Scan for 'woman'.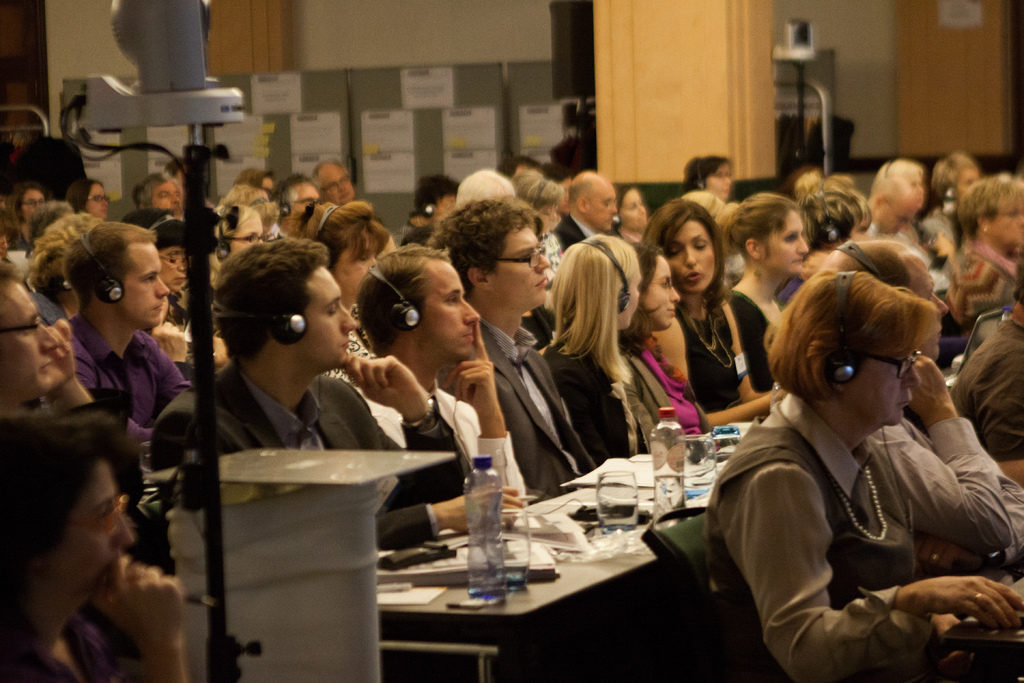
Scan result: [18, 195, 100, 320].
